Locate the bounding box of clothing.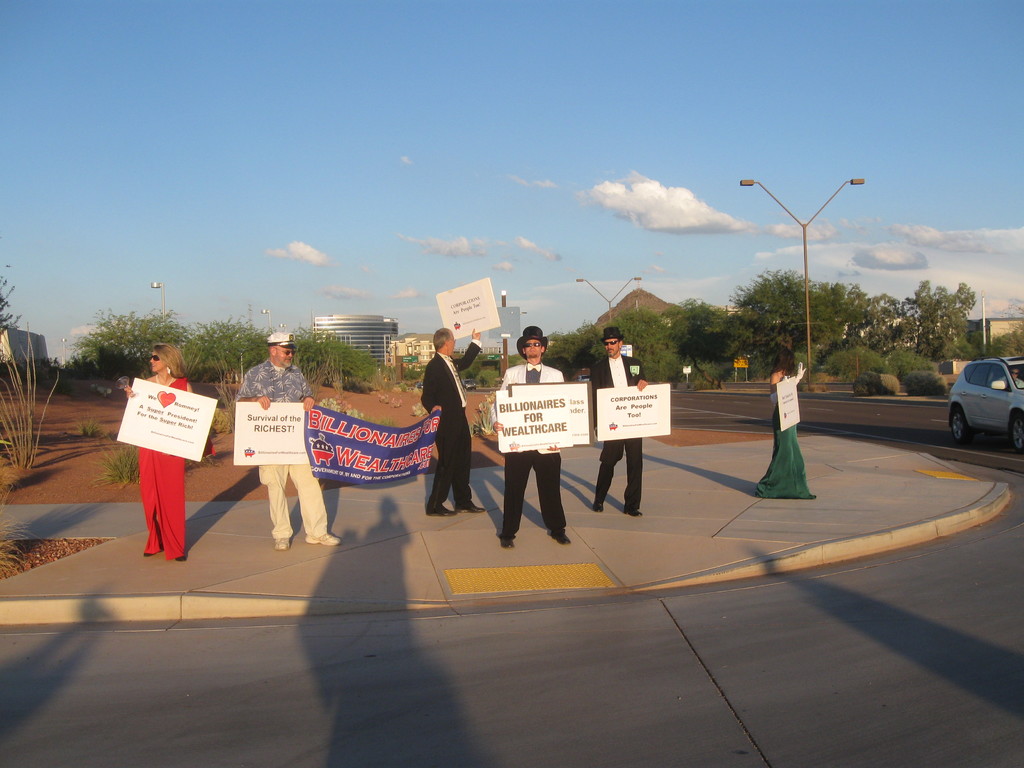
Bounding box: [x1=418, y1=339, x2=484, y2=418].
